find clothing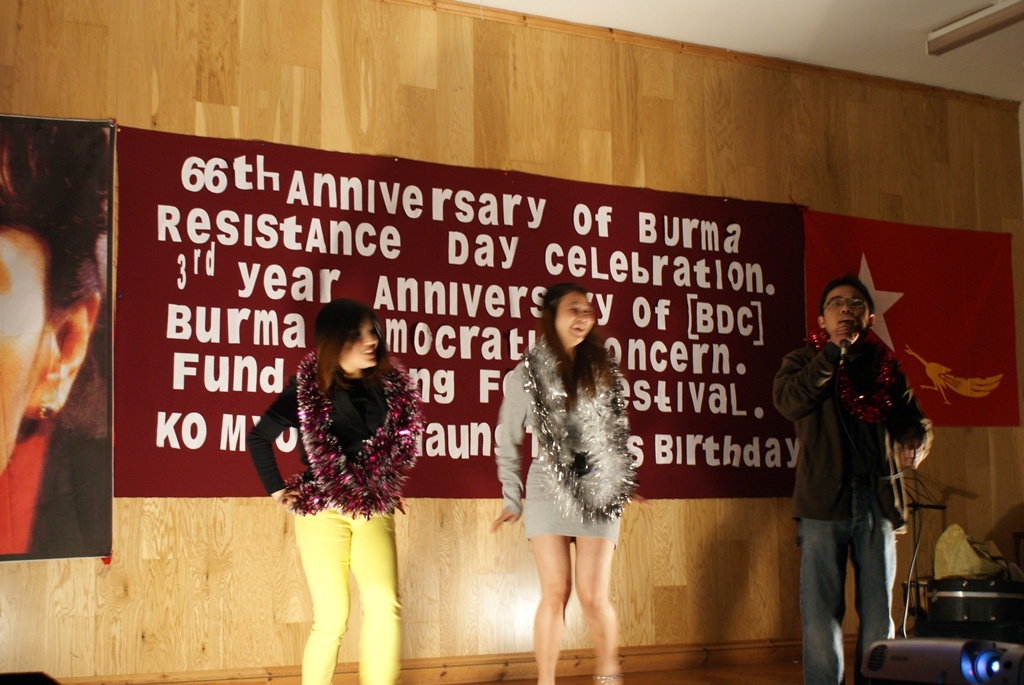
bbox=[246, 353, 413, 684]
